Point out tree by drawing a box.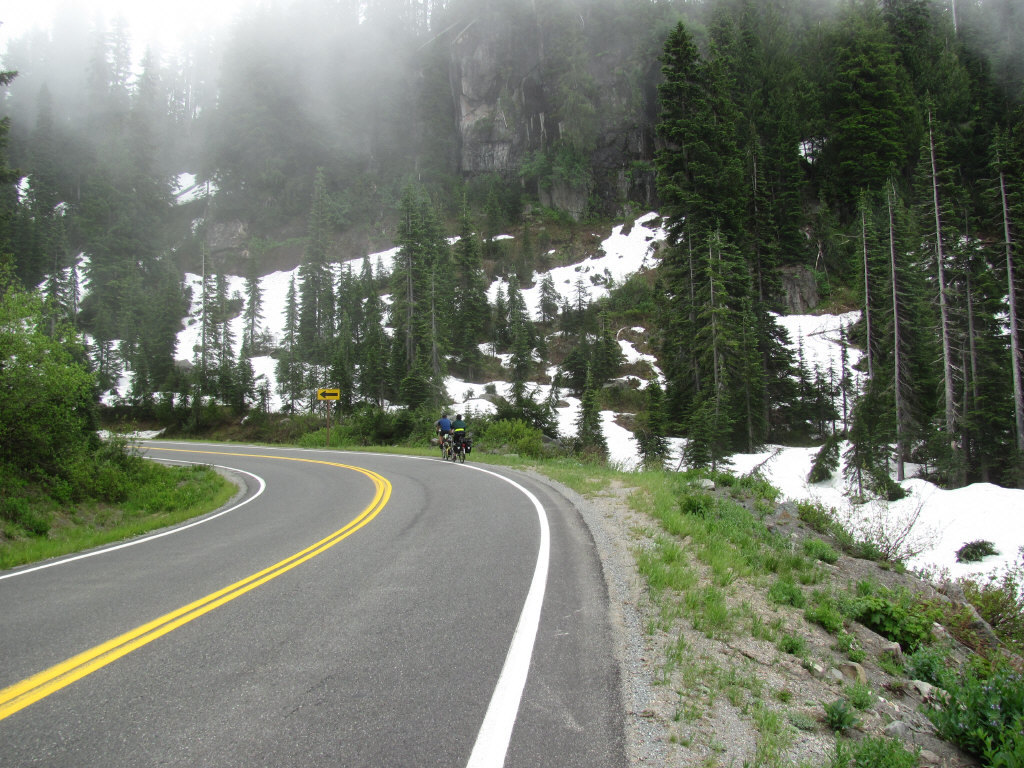
706:0:1023:120.
